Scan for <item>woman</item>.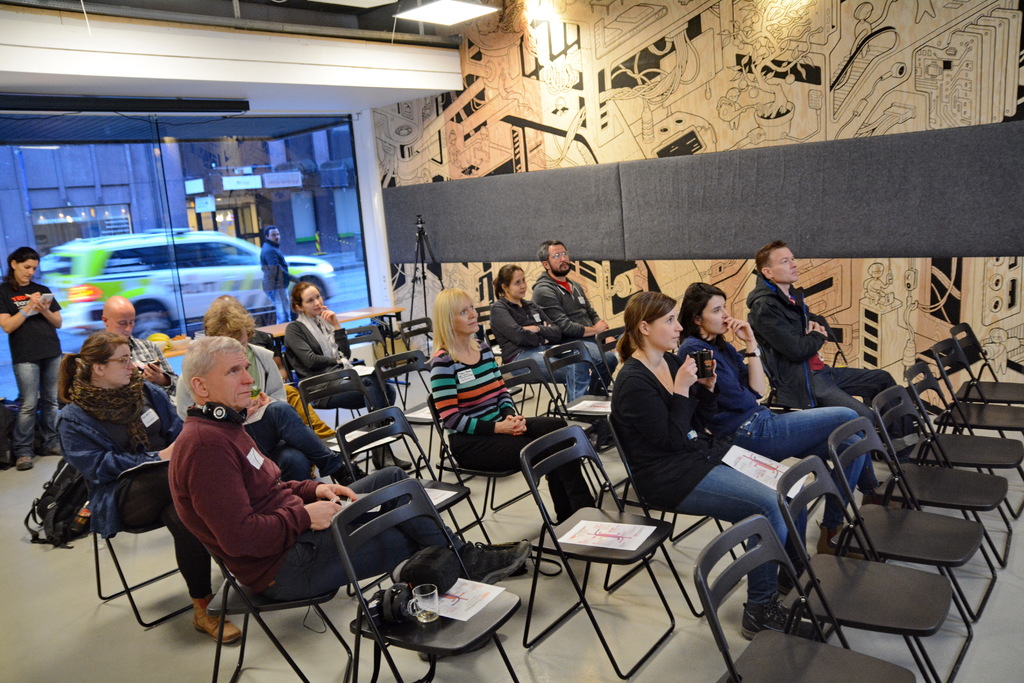
Scan result: crop(490, 266, 593, 413).
